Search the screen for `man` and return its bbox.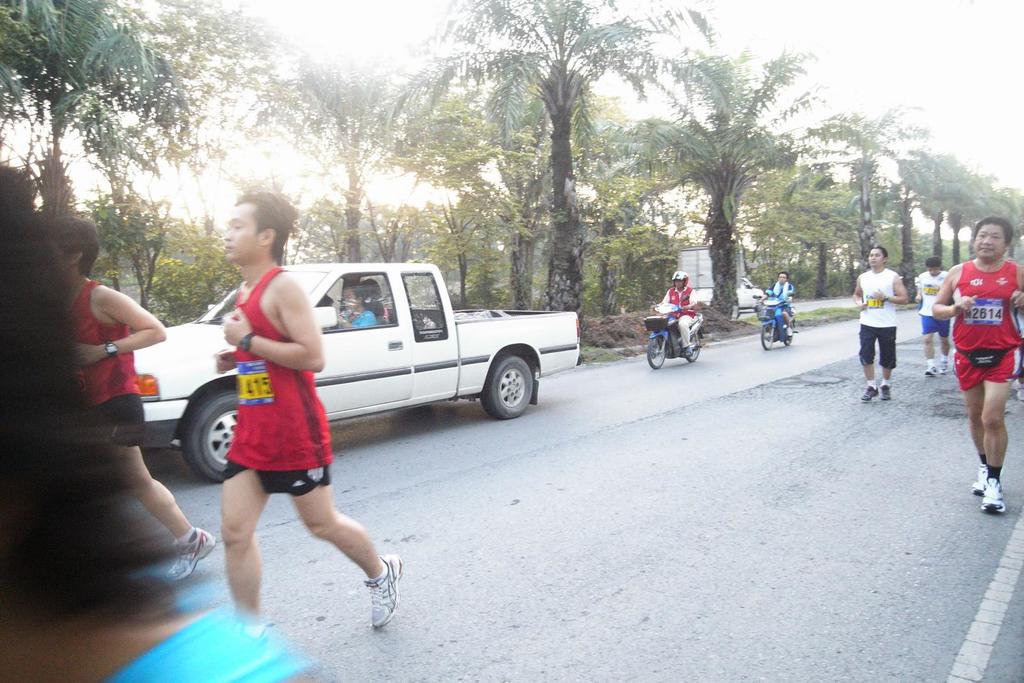
Found: crop(646, 268, 692, 359).
